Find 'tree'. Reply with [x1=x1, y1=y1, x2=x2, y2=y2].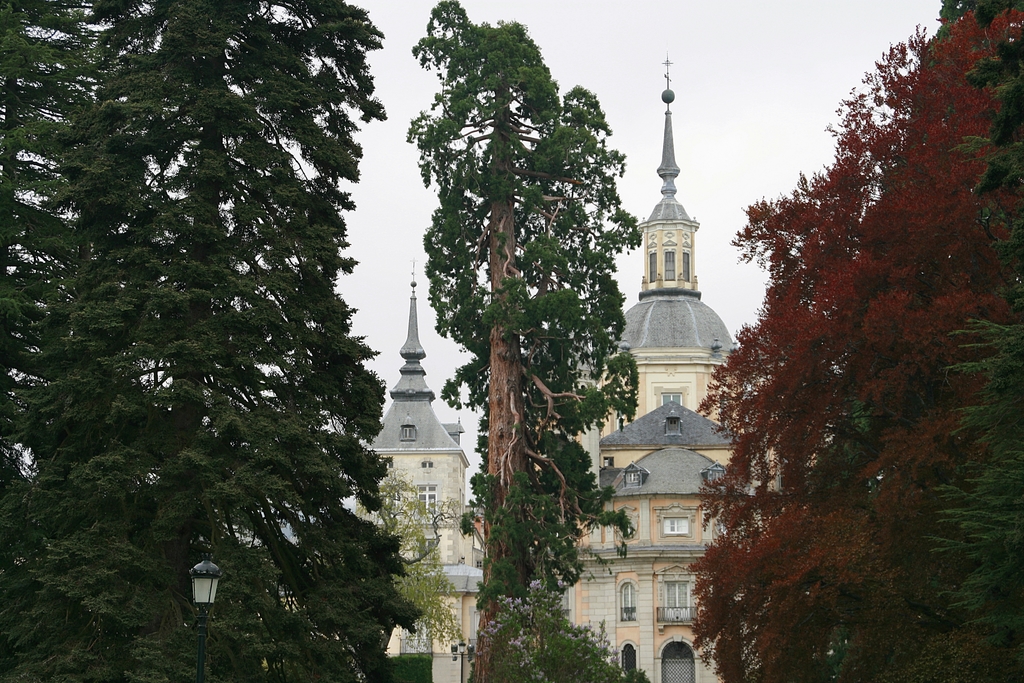
[x1=788, y1=0, x2=1023, y2=682].
